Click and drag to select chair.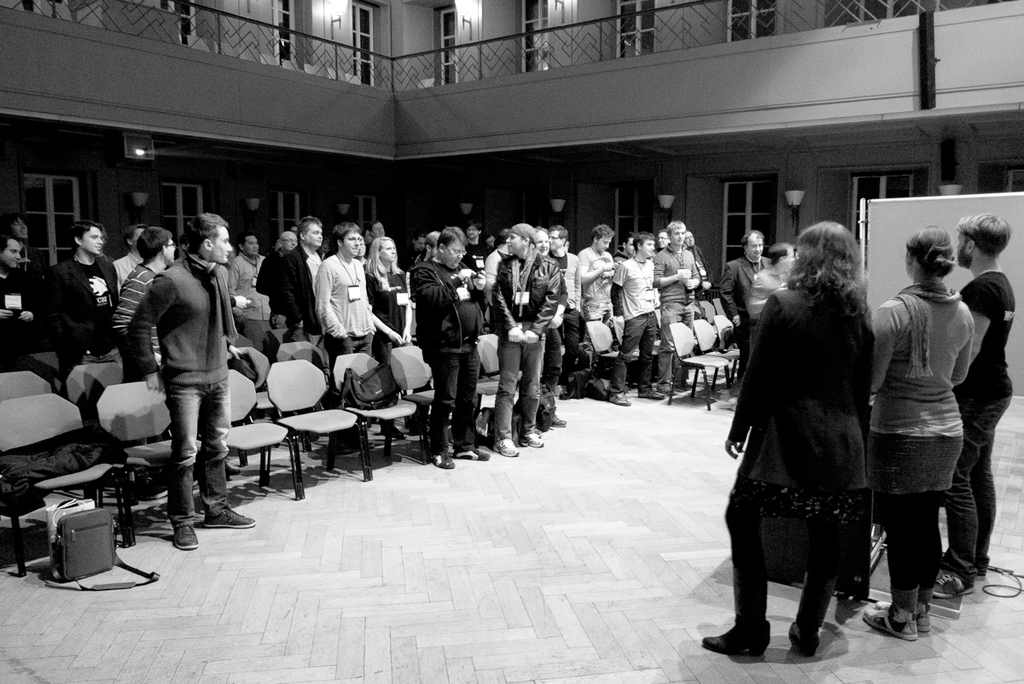
Selection: x1=589 y1=324 x2=640 y2=381.
